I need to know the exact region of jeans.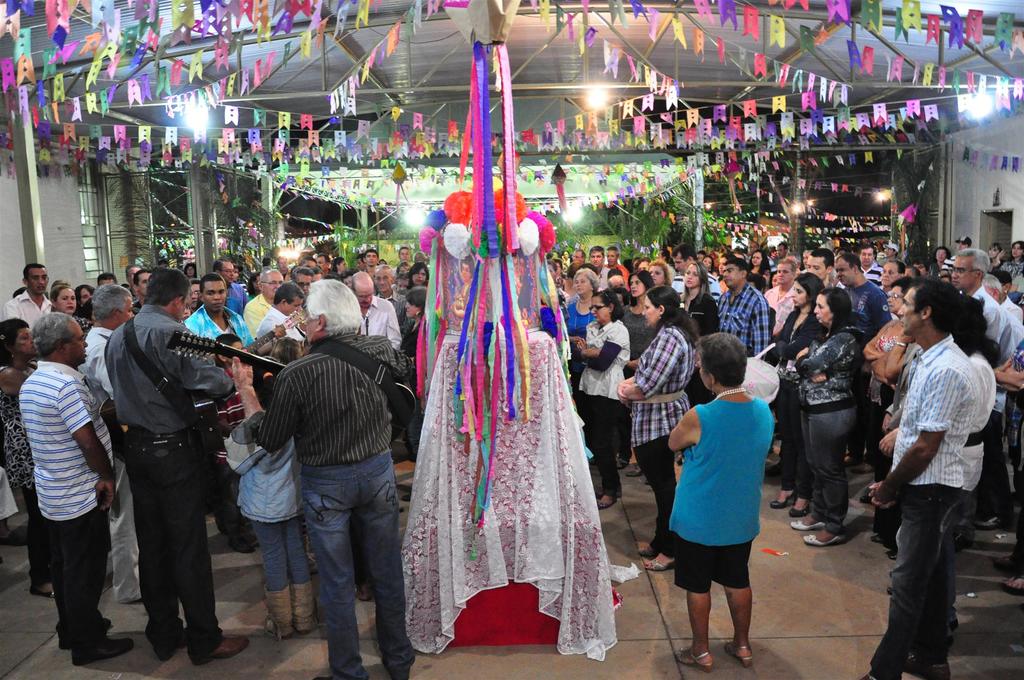
Region: {"left": 44, "top": 498, "right": 123, "bottom": 663}.
